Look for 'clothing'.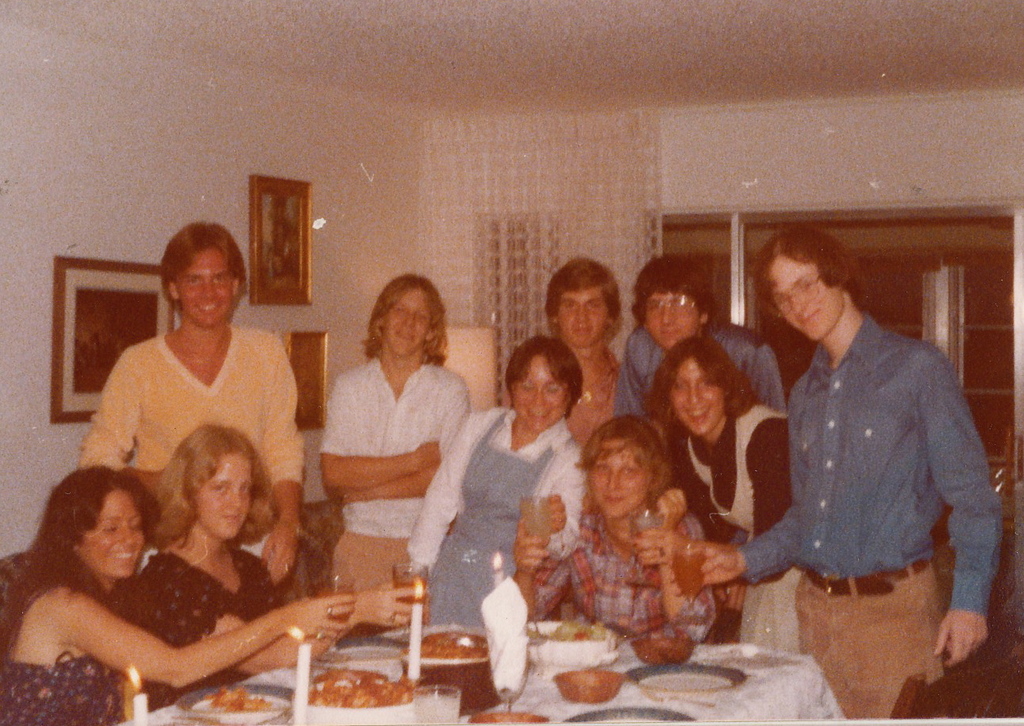
Found: BBox(664, 405, 804, 657).
